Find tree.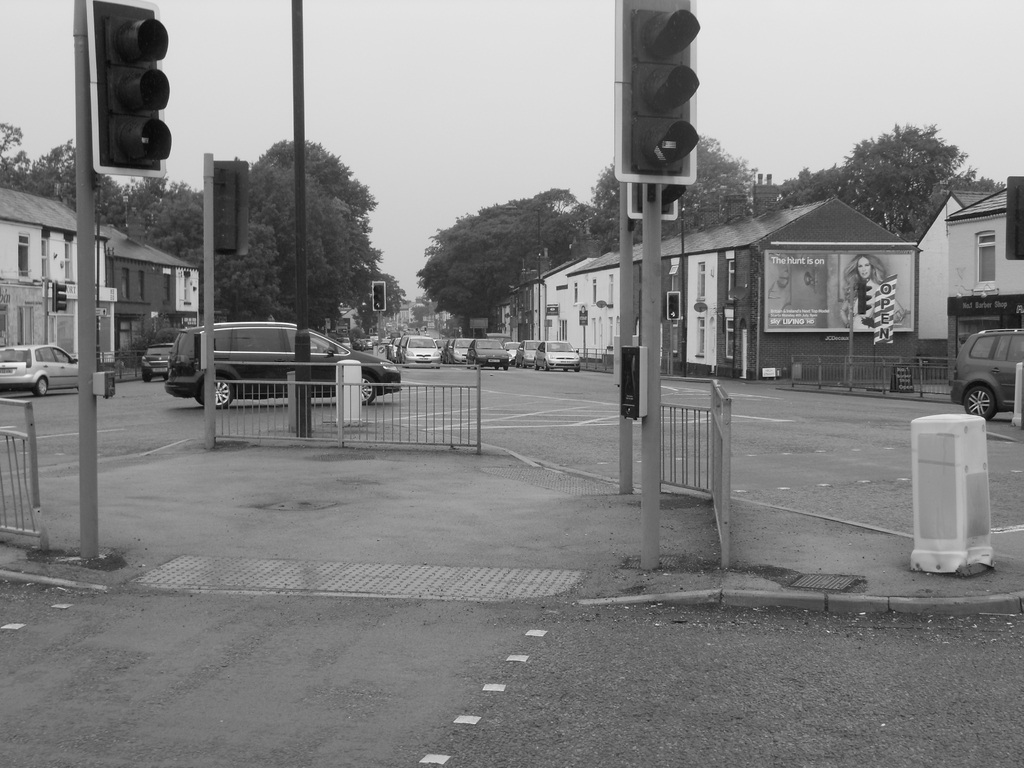
x1=248 y1=143 x2=377 y2=278.
